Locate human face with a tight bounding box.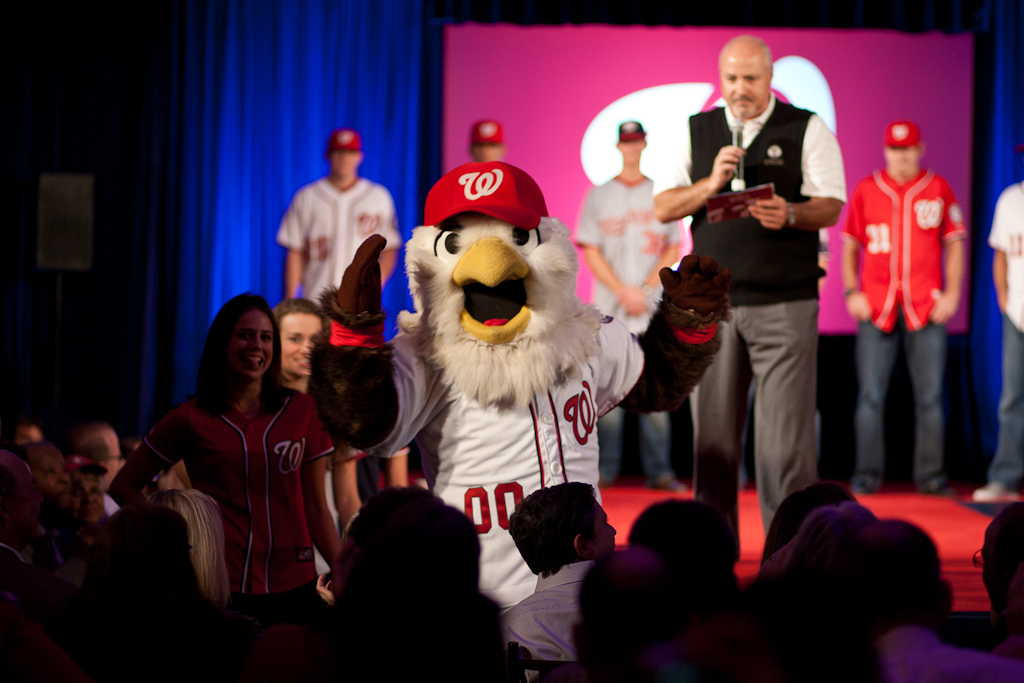
(227,313,271,376).
